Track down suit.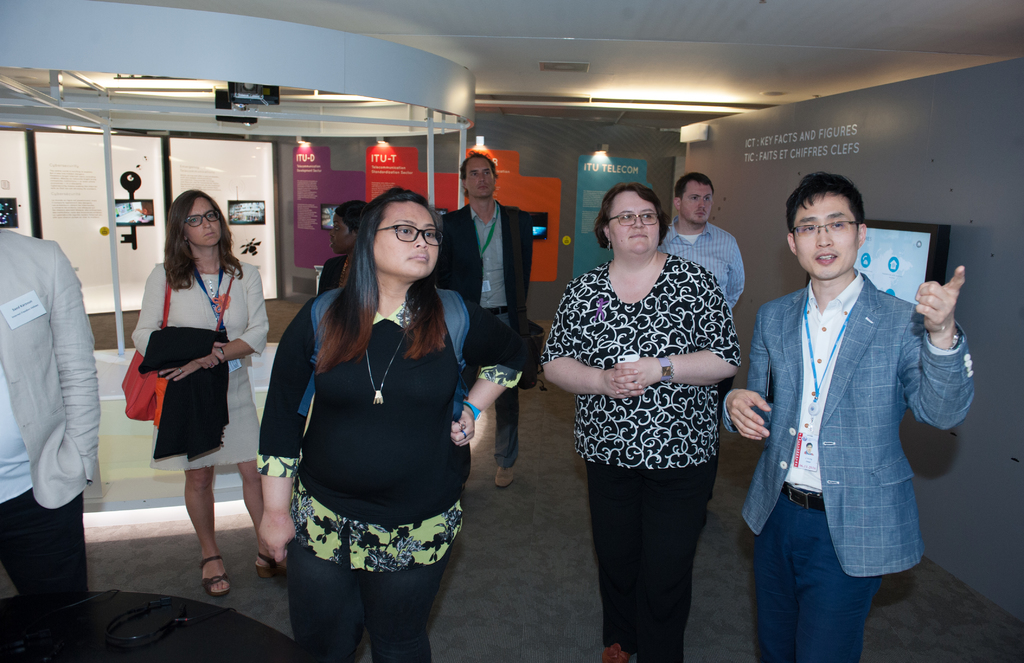
Tracked to box=[723, 264, 976, 662].
